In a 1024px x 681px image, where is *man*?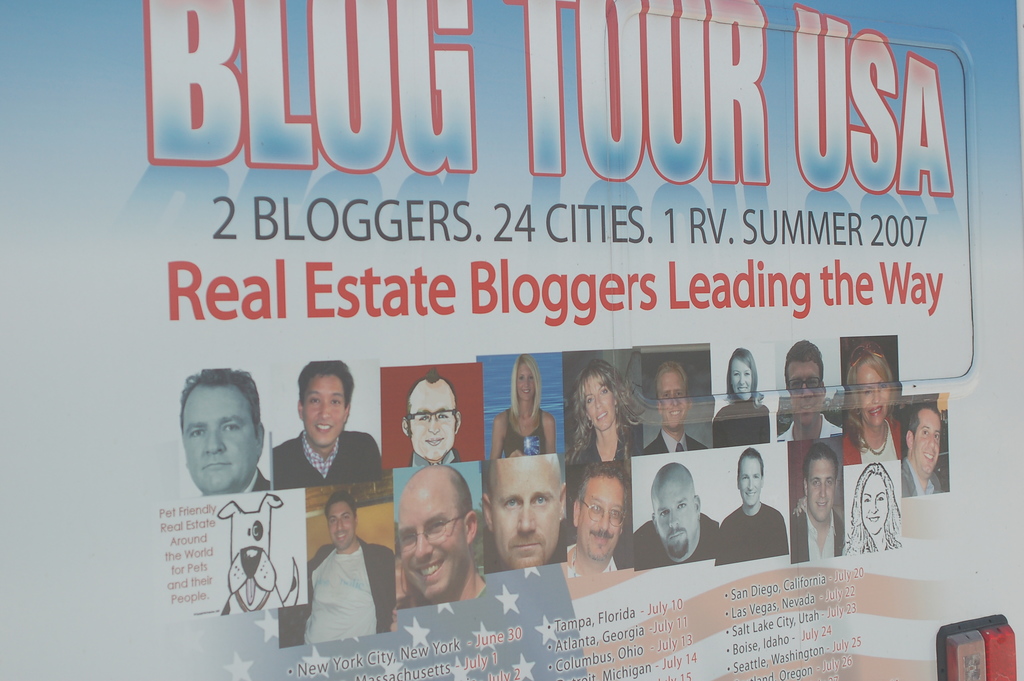
pyautogui.locateOnScreen(179, 357, 274, 493).
